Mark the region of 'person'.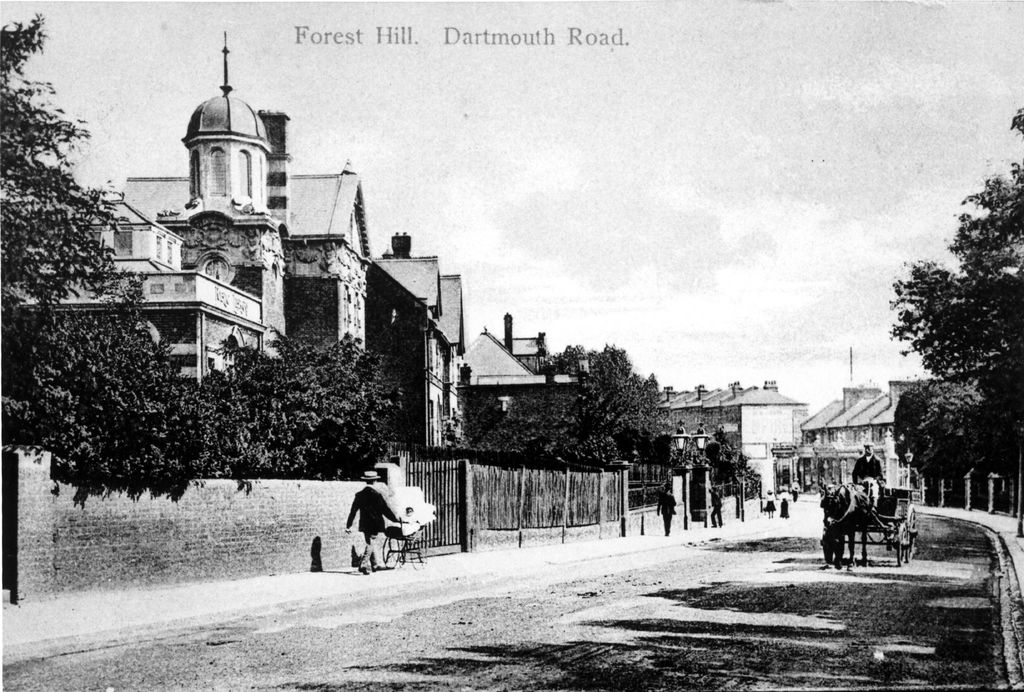
Region: <bbox>709, 479, 721, 527</bbox>.
